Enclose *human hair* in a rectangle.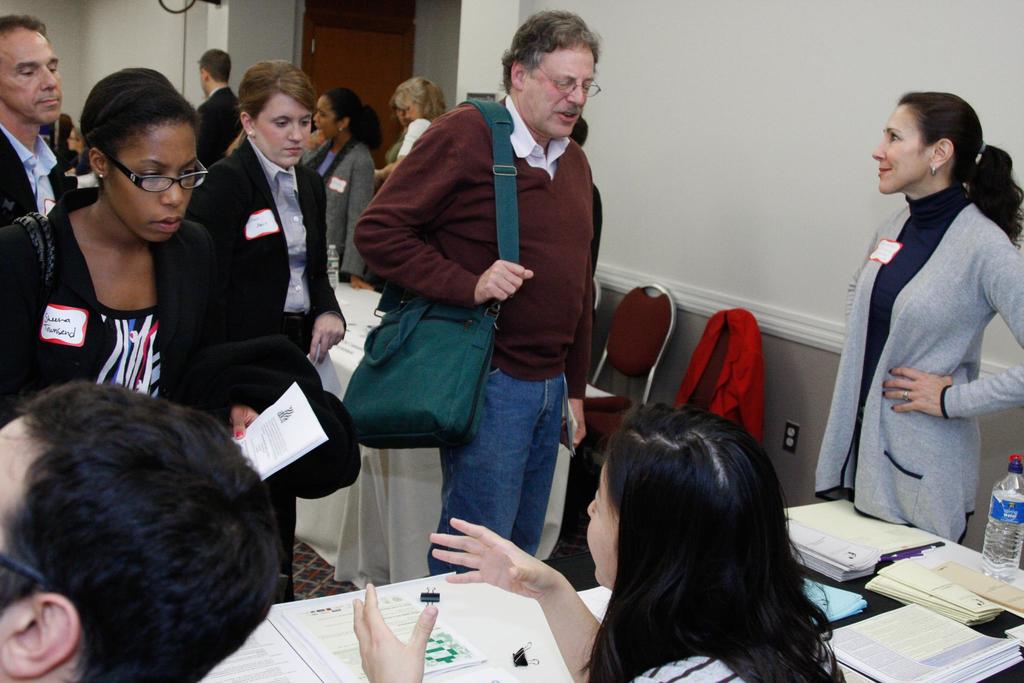
BBox(897, 85, 1023, 252).
